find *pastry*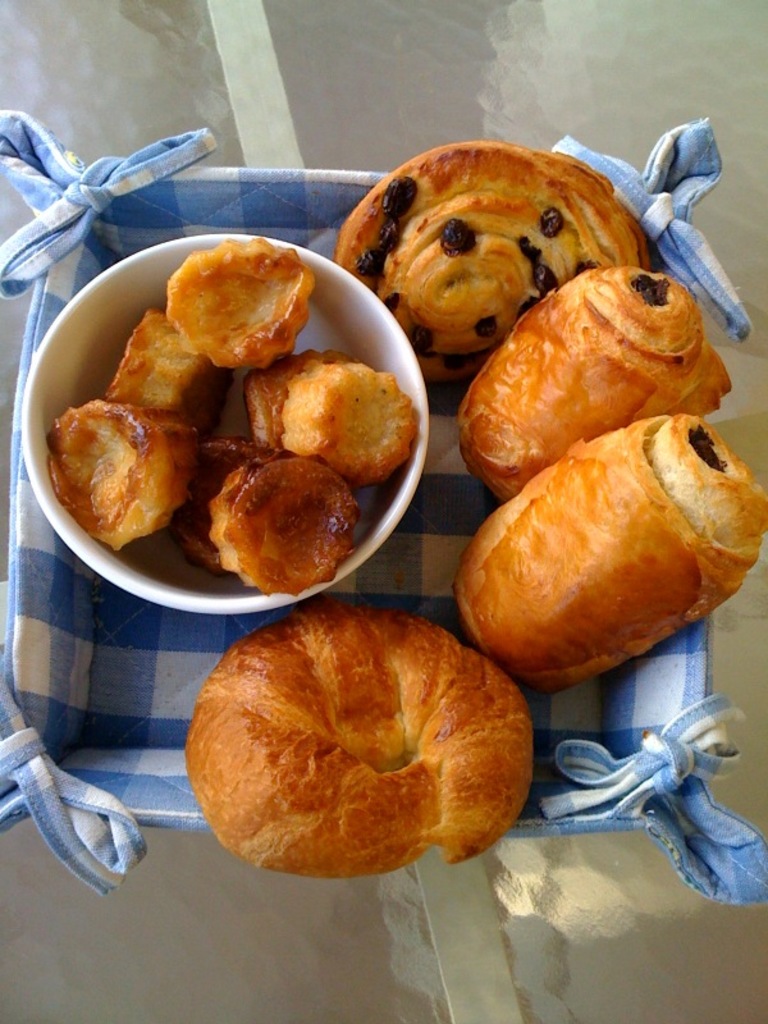
461/260/731/508
